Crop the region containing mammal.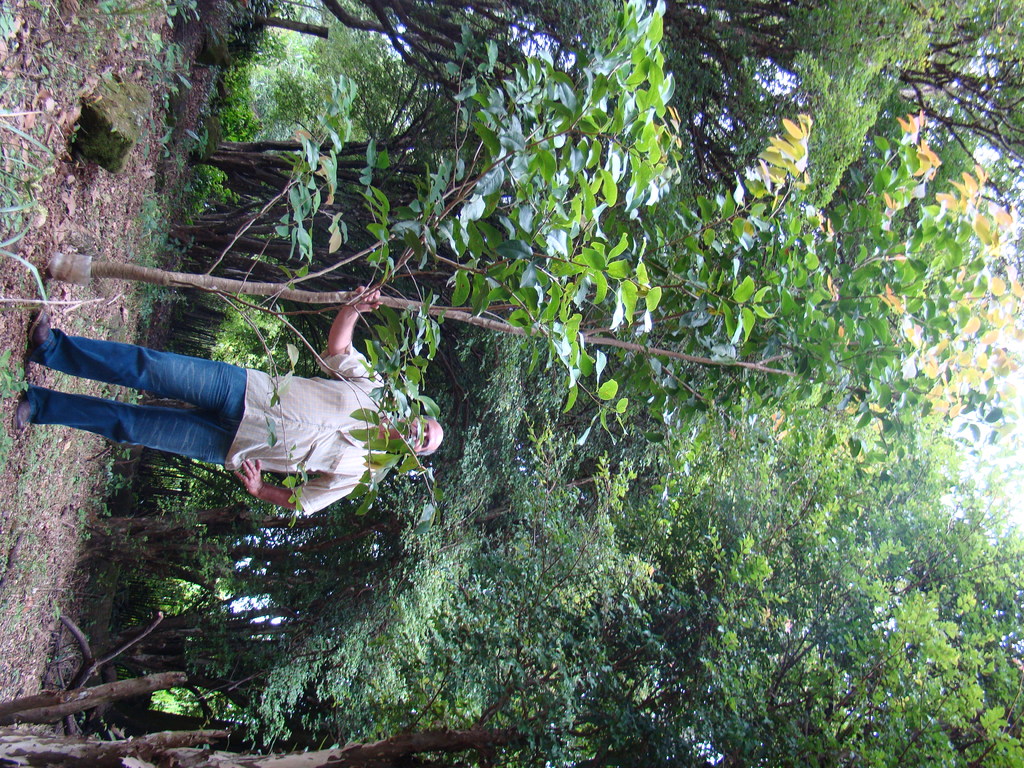
Crop region: (17,305,443,499).
